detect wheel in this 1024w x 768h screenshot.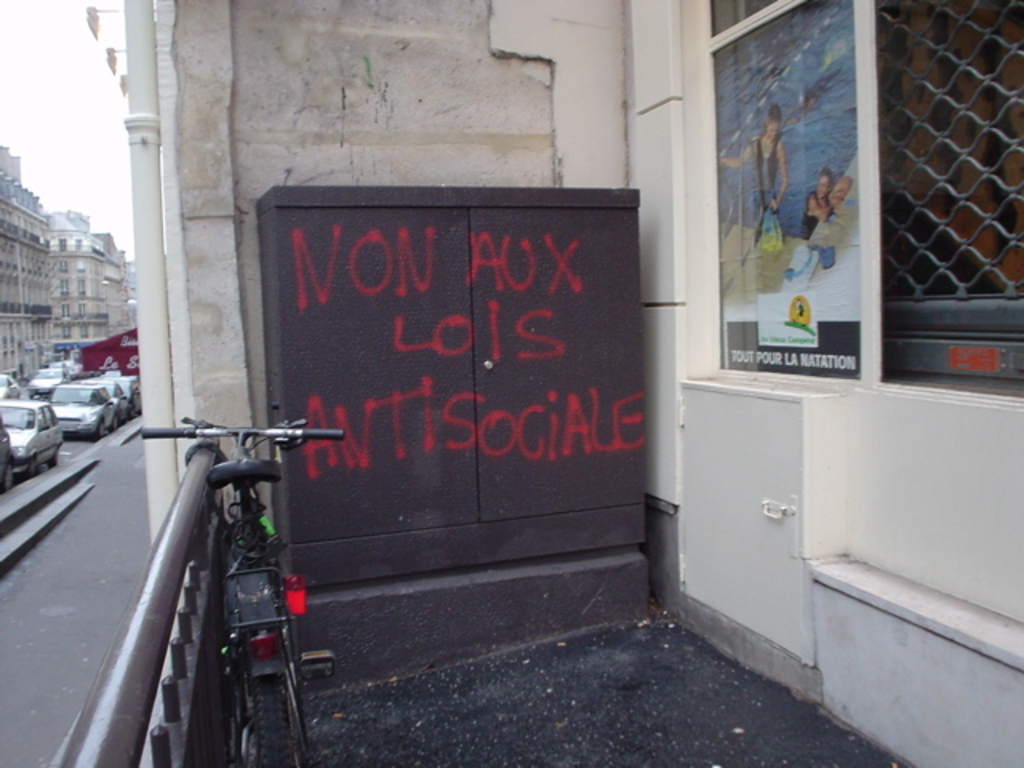
Detection: [45, 446, 54, 469].
